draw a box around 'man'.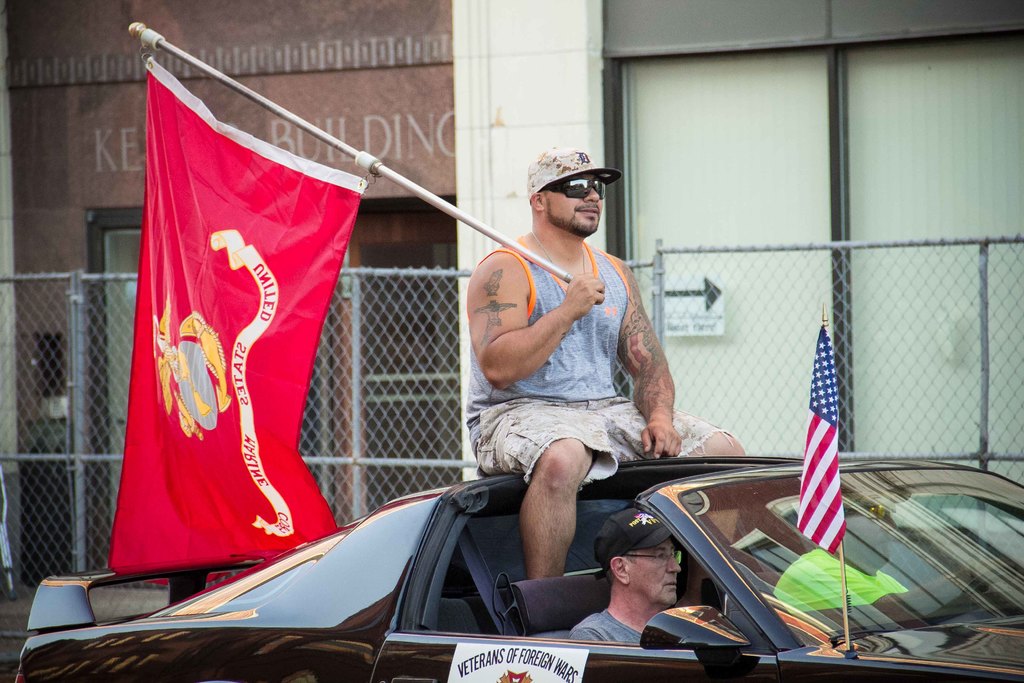
(x1=449, y1=156, x2=705, y2=628).
